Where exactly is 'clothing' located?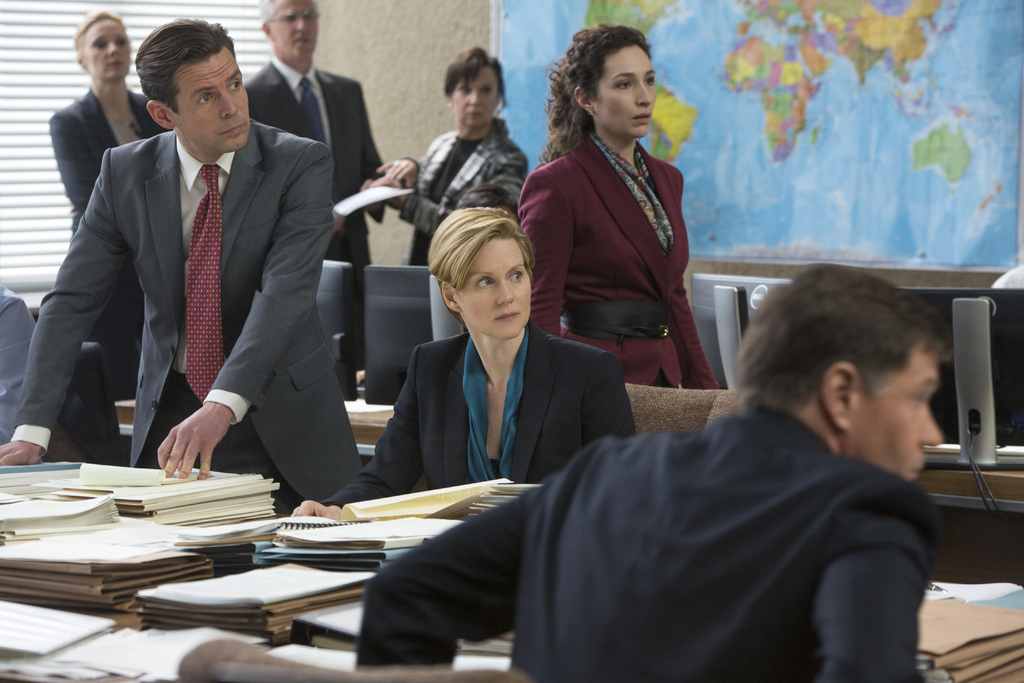
Its bounding box is <bbox>242, 54, 392, 276</bbox>.
